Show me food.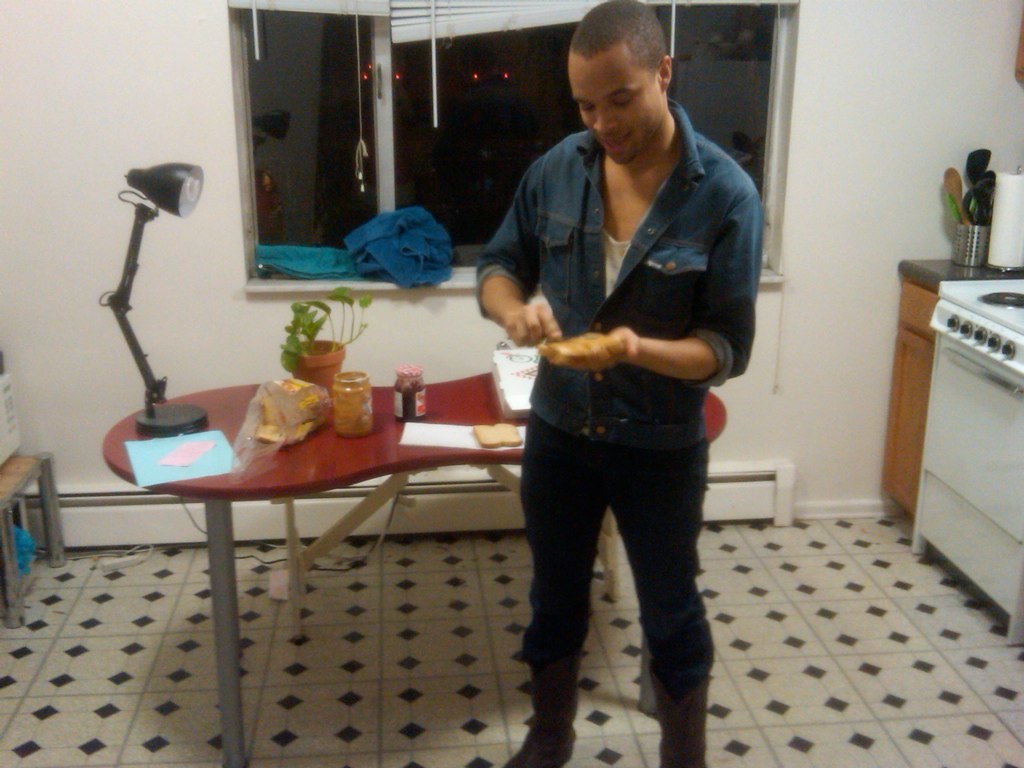
food is here: 471,420,520,451.
